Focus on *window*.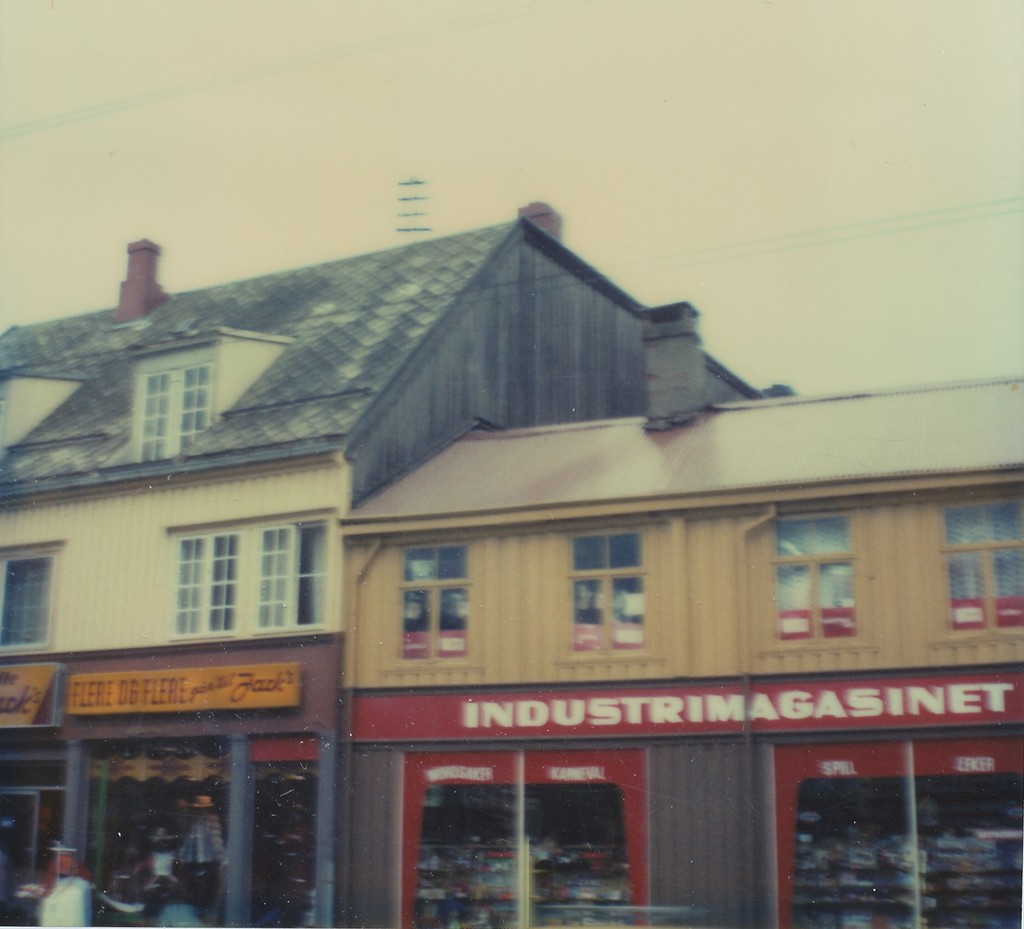
Focused at 556/525/657/660.
